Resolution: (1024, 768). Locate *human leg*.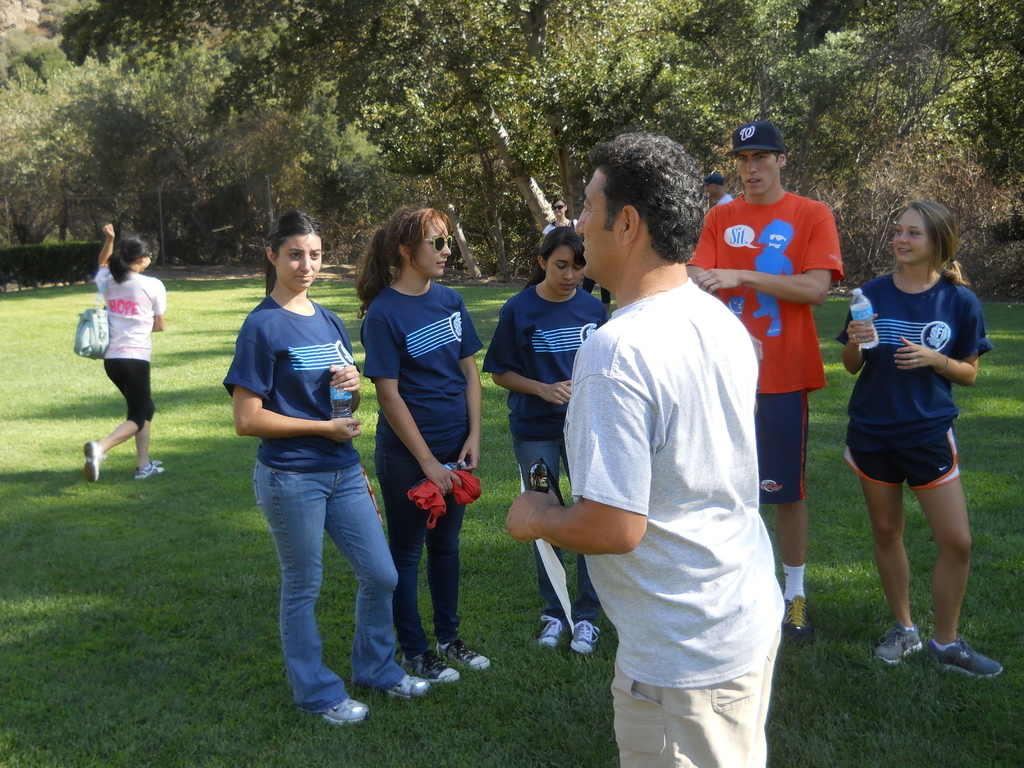
bbox(860, 478, 920, 664).
